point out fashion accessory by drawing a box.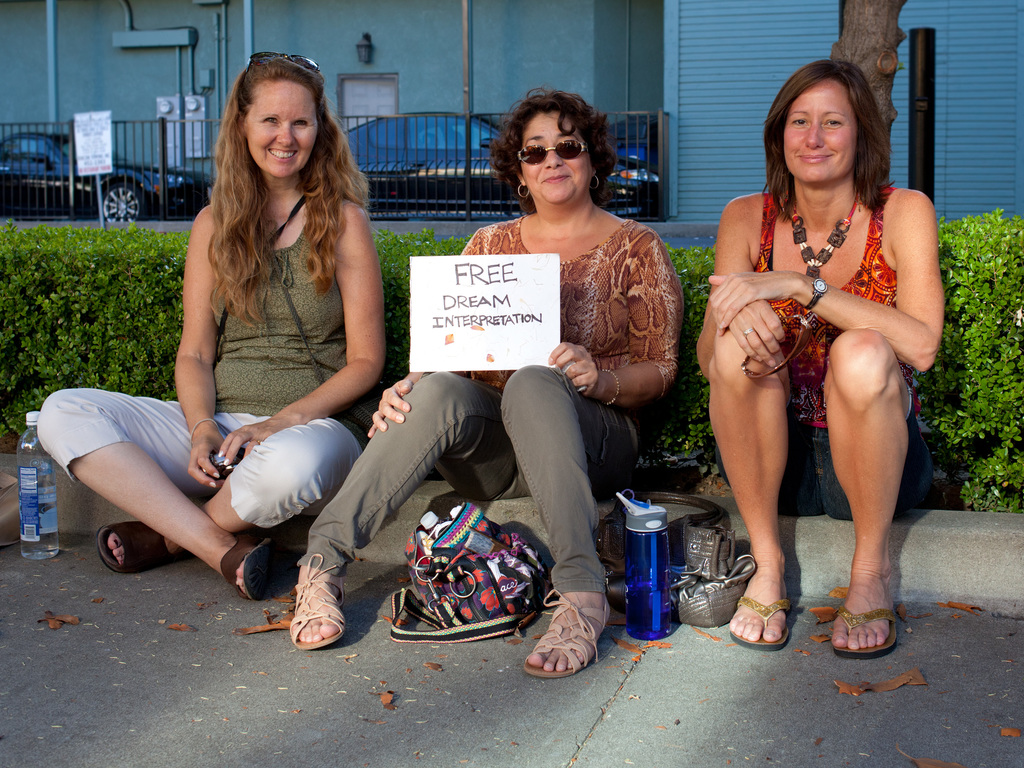
Rect(216, 197, 306, 339).
